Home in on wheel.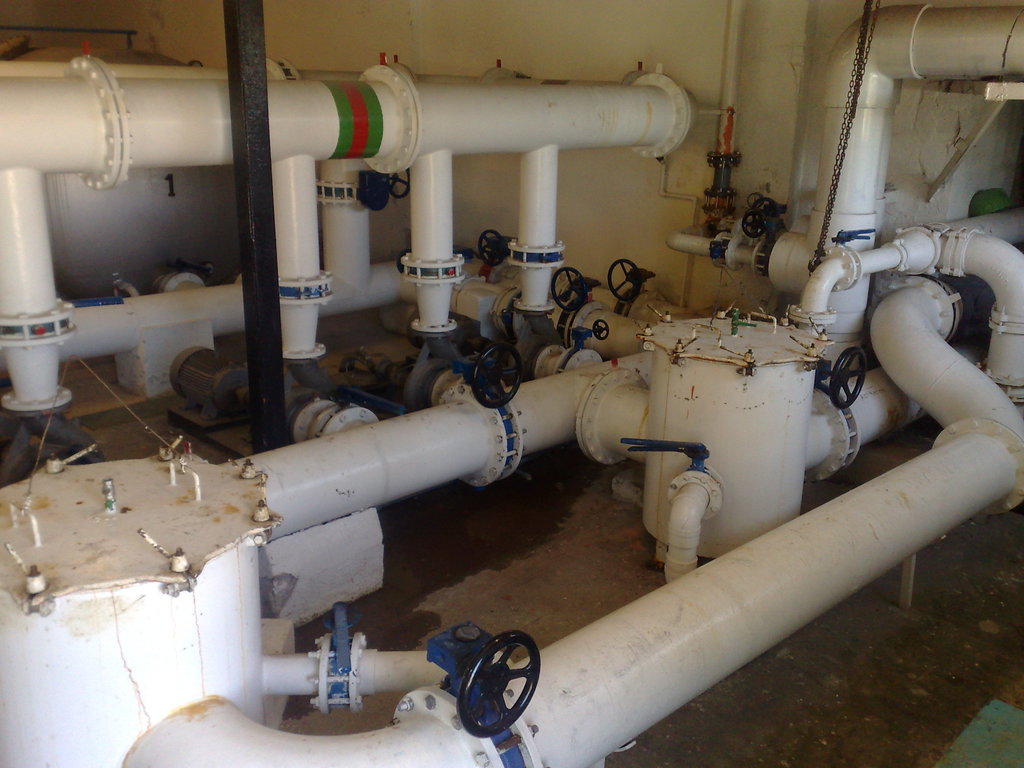
Homed in at detection(737, 217, 768, 243).
